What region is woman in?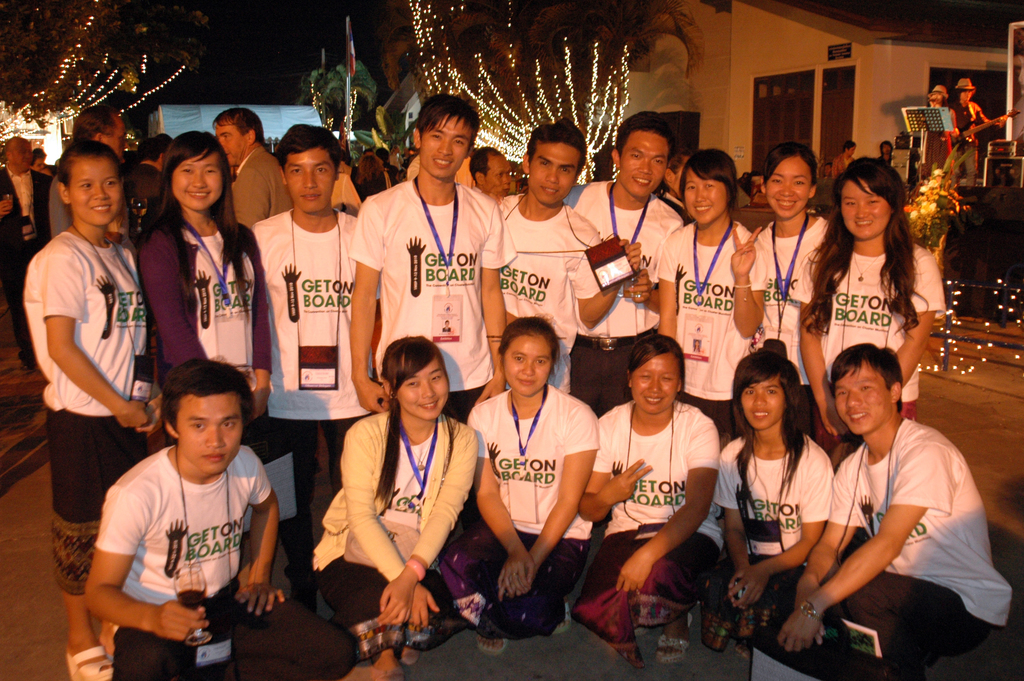
crop(744, 141, 846, 432).
